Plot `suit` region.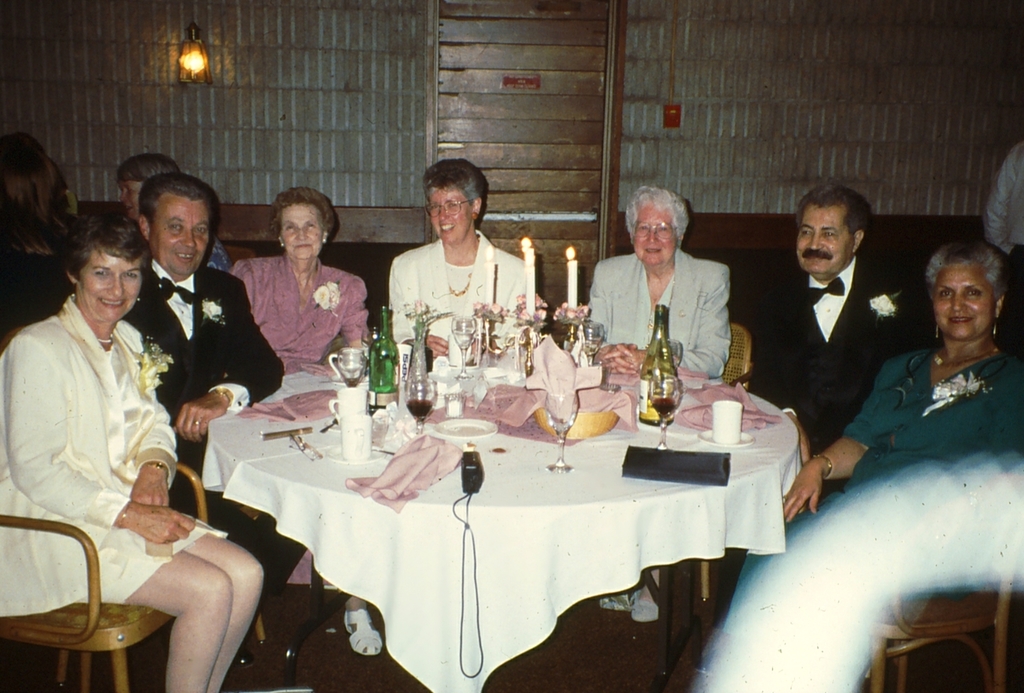
Plotted at box(584, 246, 732, 379).
